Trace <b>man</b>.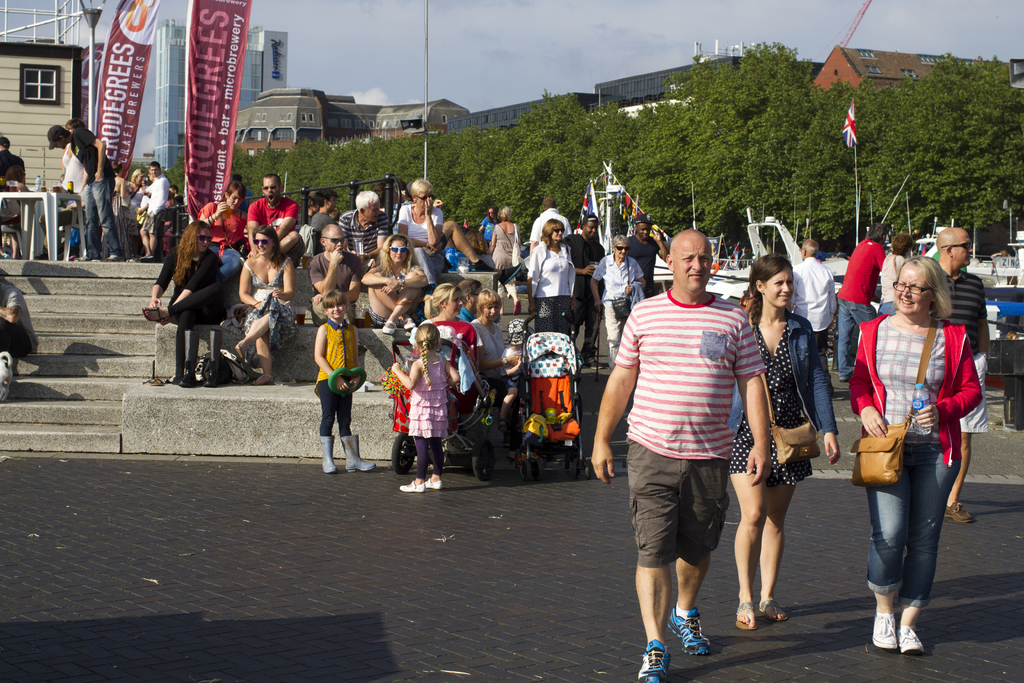
Traced to 248:174:305:268.
